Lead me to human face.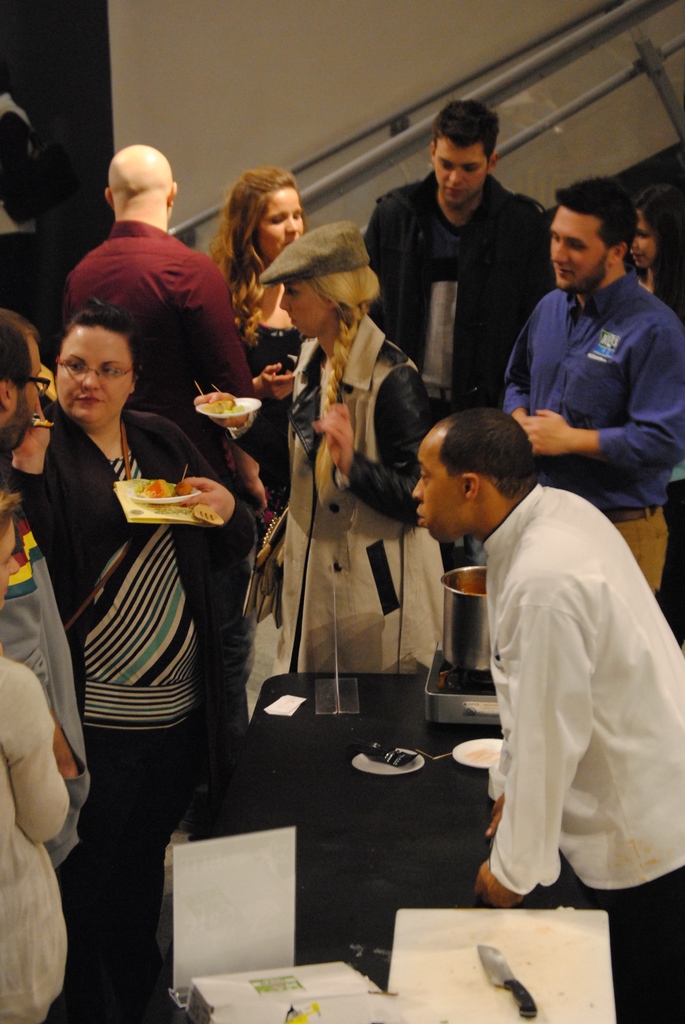
Lead to x1=0, y1=333, x2=42, y2=428.
